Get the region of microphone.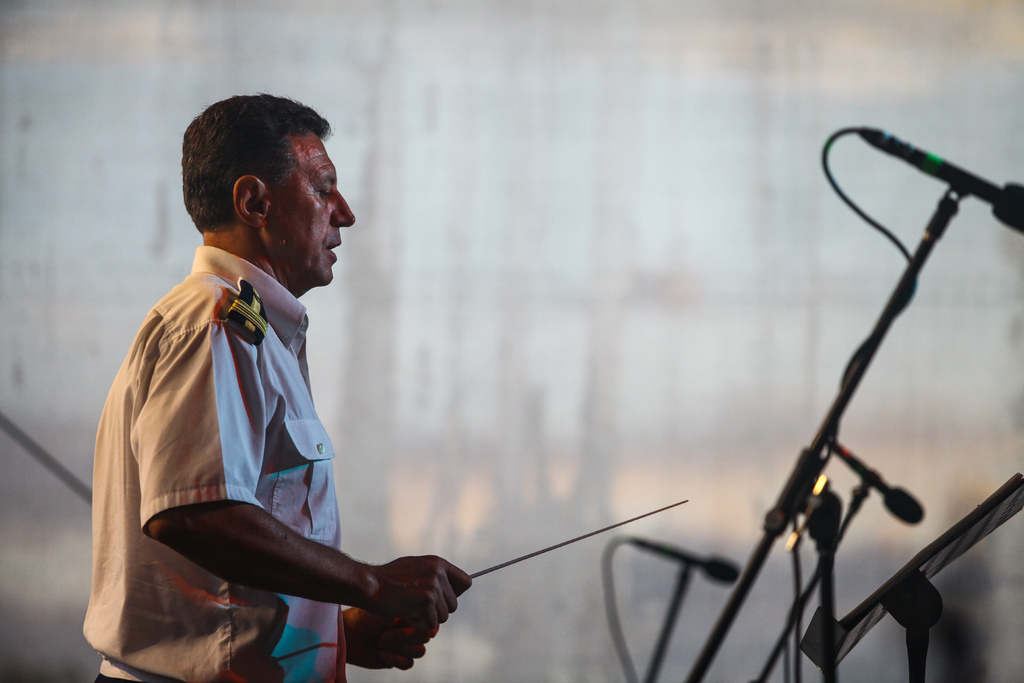
{"x1": 828, "y1": 436, "x2": 924, "y2": 525}.
